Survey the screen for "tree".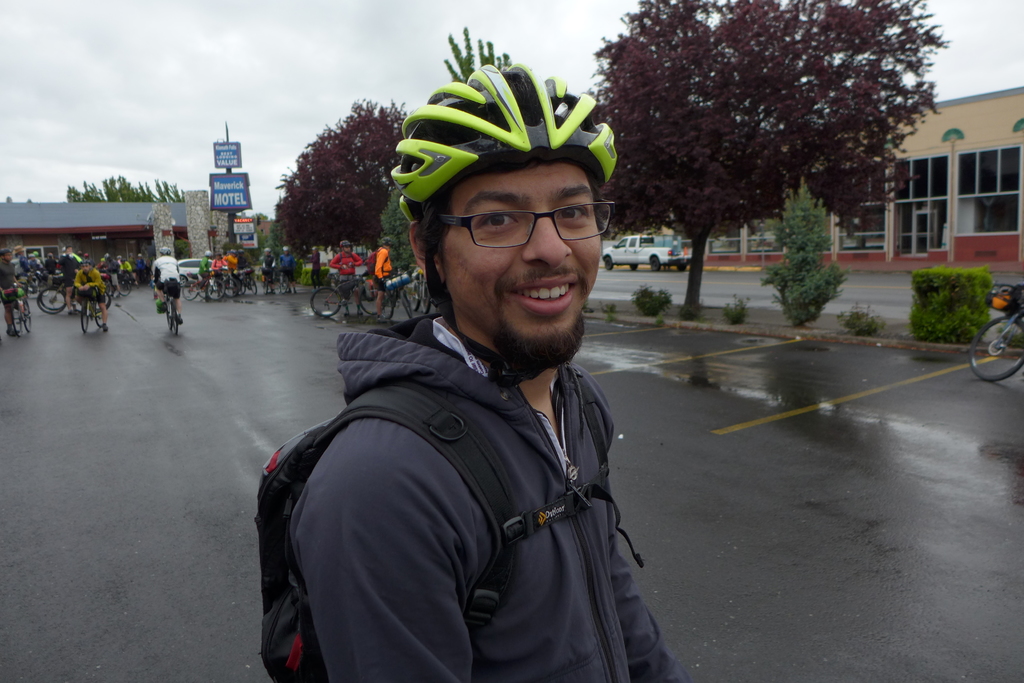
Survey found: select_region(246, 225, 284, 262).
